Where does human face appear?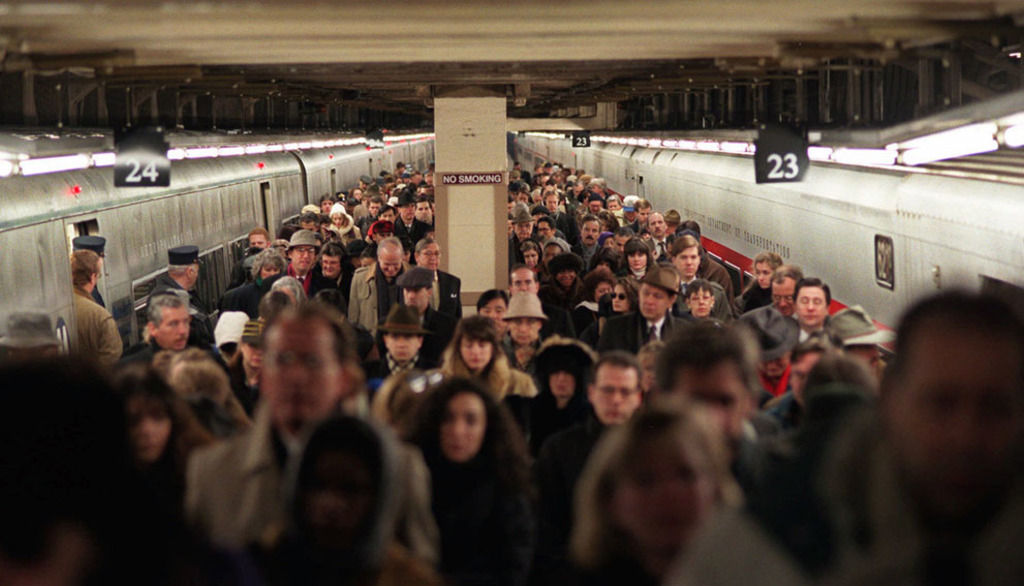
Appears at 557 267 576 283.
